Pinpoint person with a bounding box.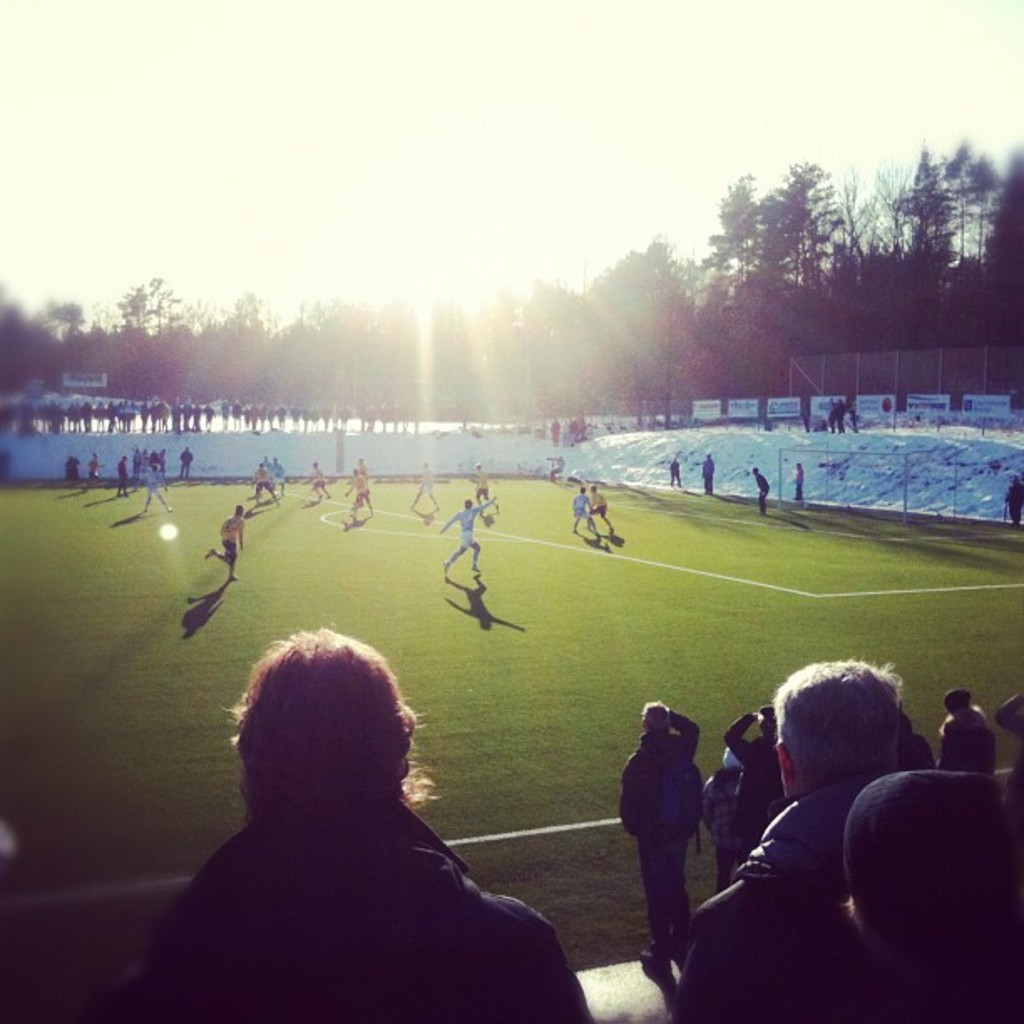
x1=699, y1=745, x2=746, y2=880.
